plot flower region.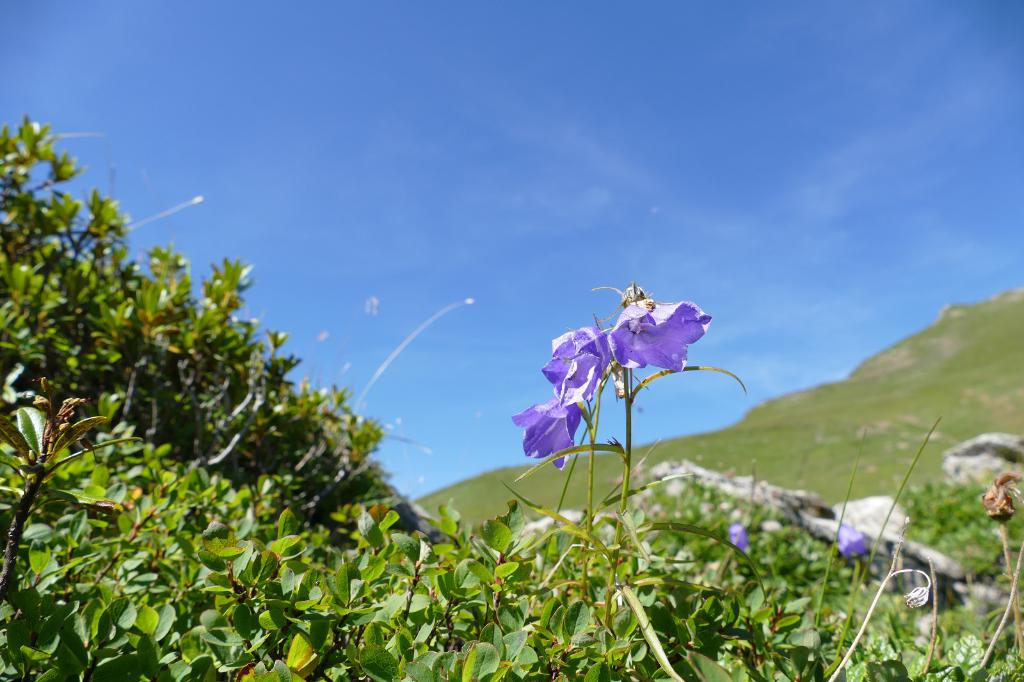
Plotted at 730 519 749 553.
